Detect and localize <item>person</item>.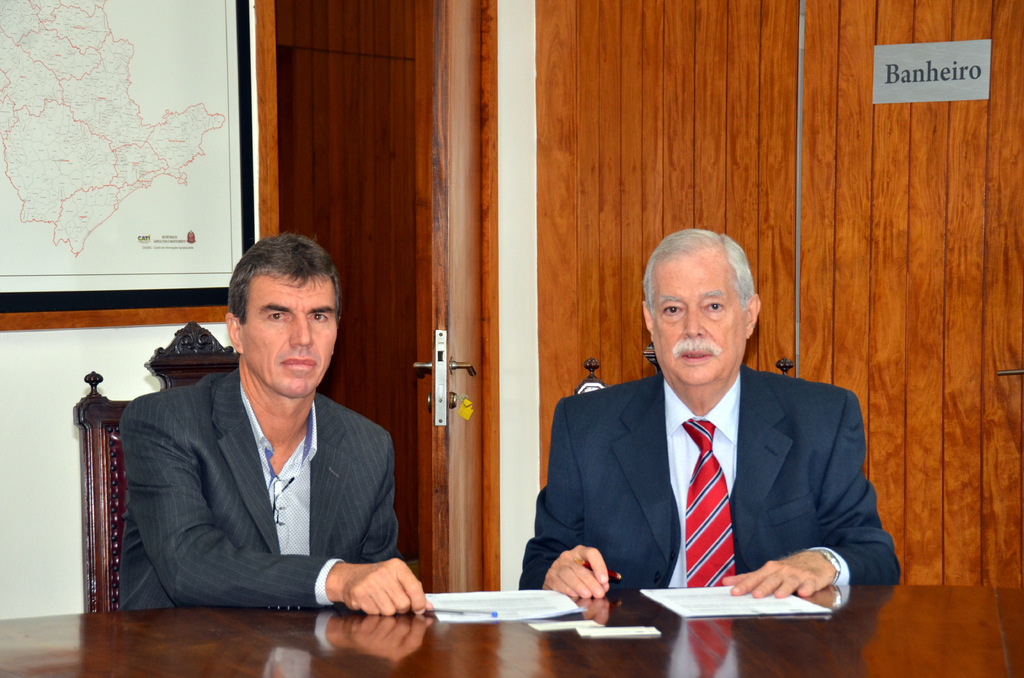
Localized at [118,228,435,628].
